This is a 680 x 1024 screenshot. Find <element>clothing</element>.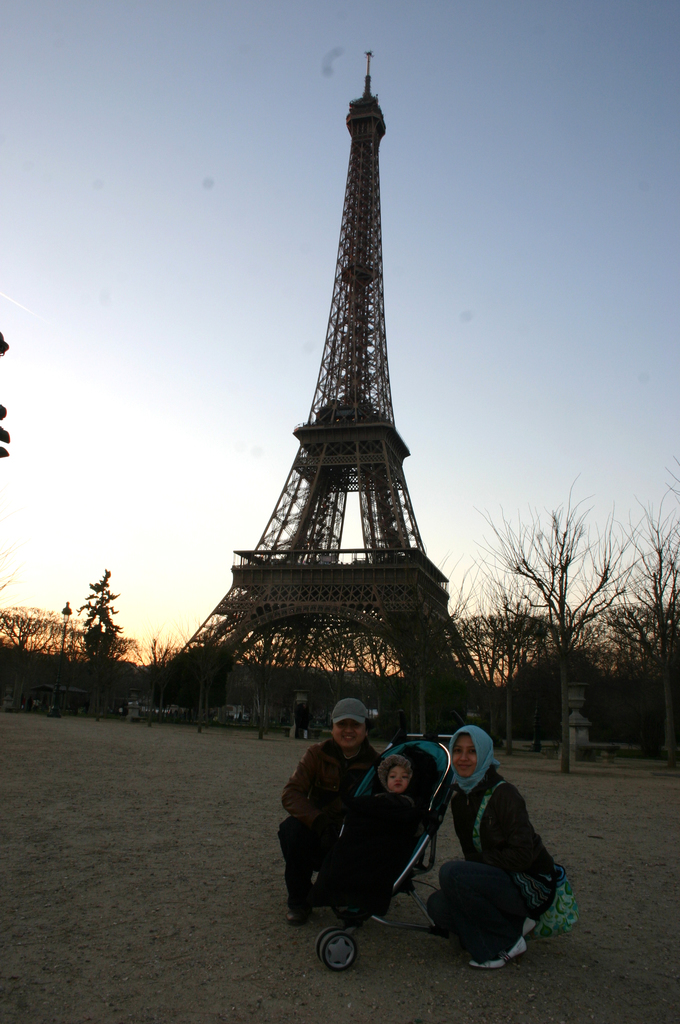
Bounding box: <bbox>277, 733, 396, 915</bbox>.
